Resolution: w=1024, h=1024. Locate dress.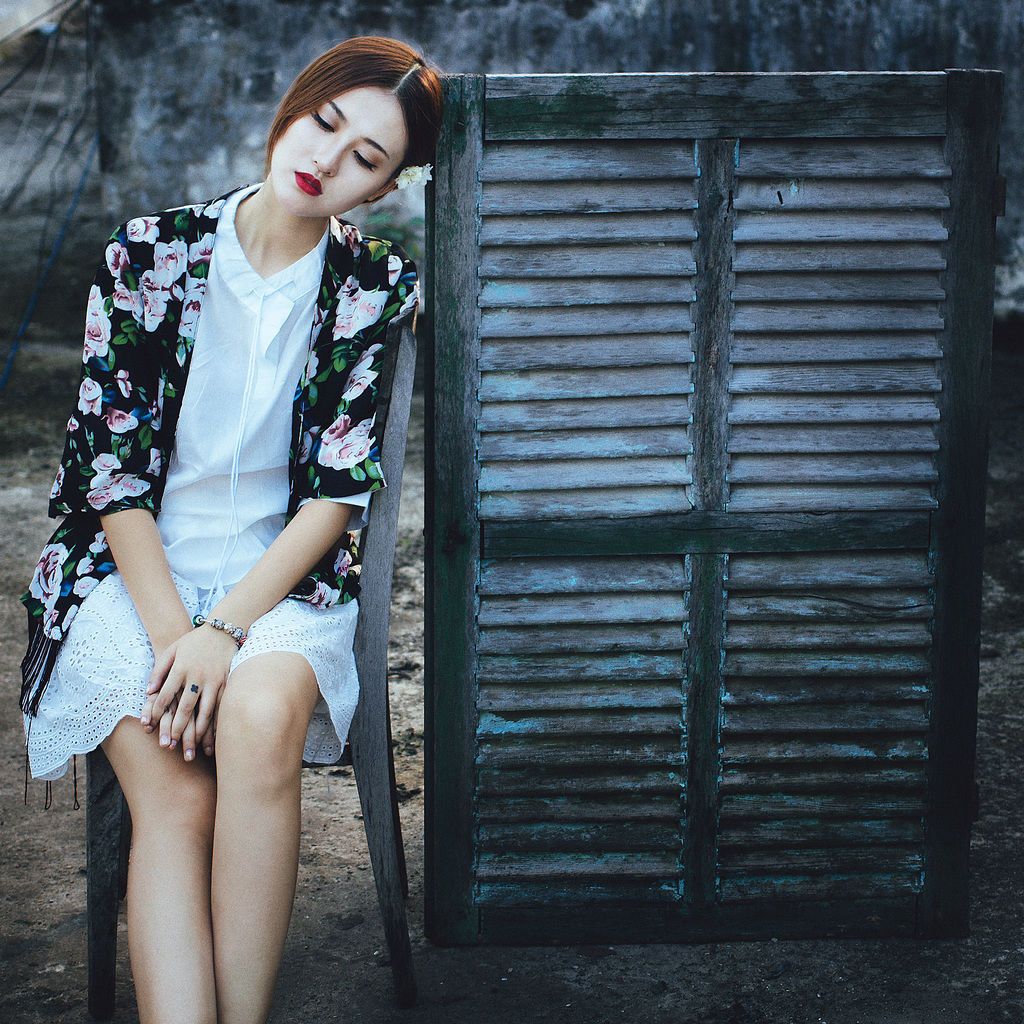
left=42, top=172, right=406, bottom=882.
